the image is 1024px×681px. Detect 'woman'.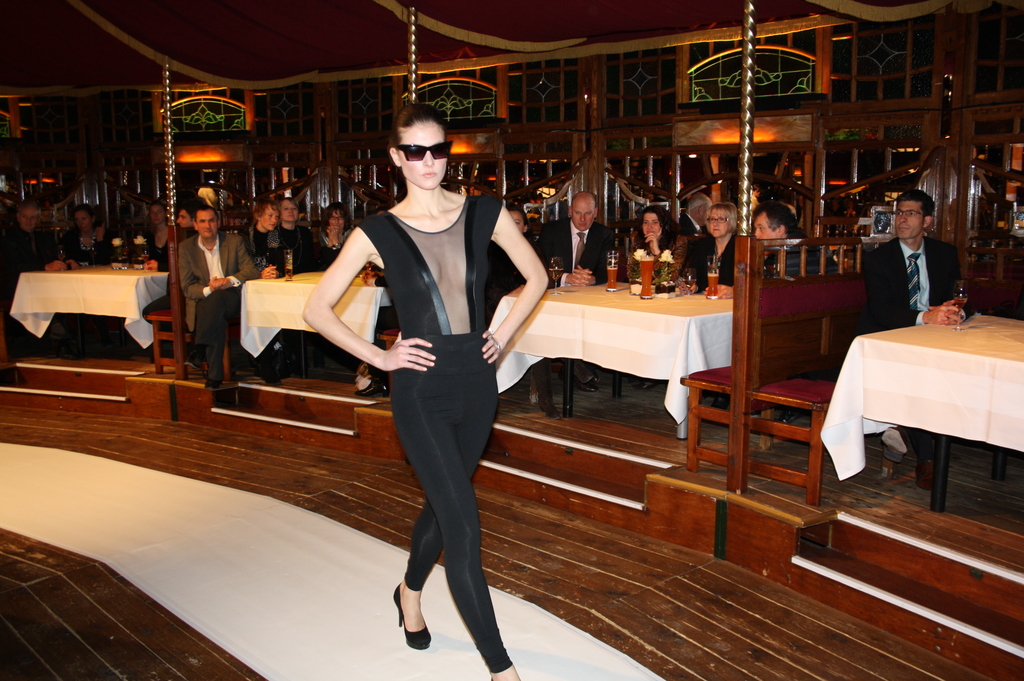
Detection: select_region(321, 202, 356, 269).
